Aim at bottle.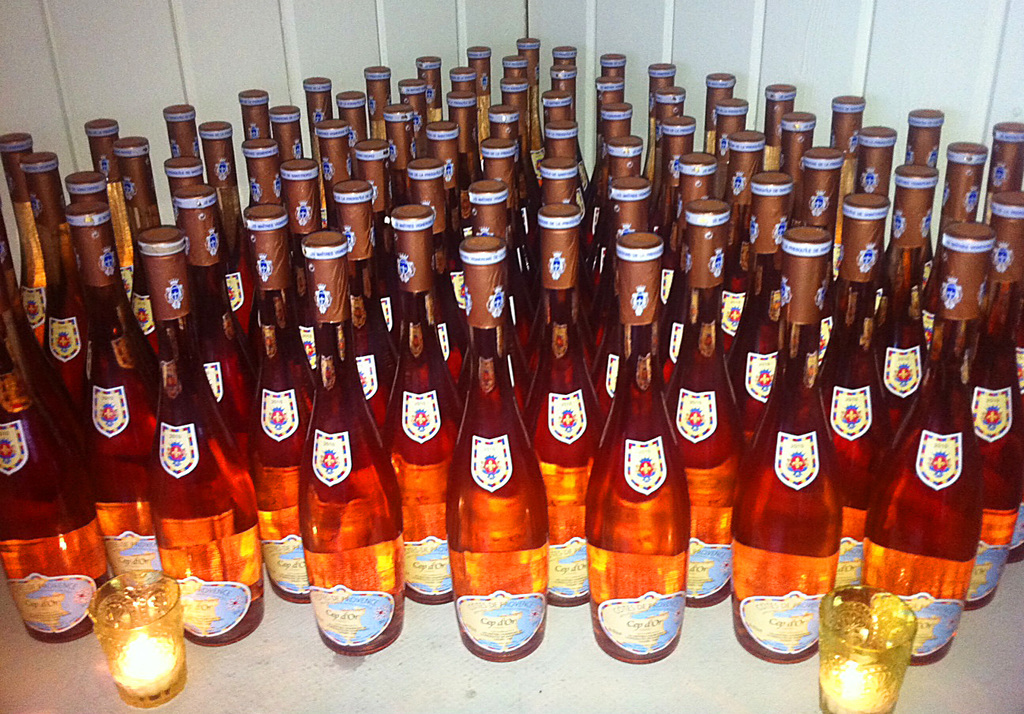
Aimed at Rect(92, 201, 176, 596).
